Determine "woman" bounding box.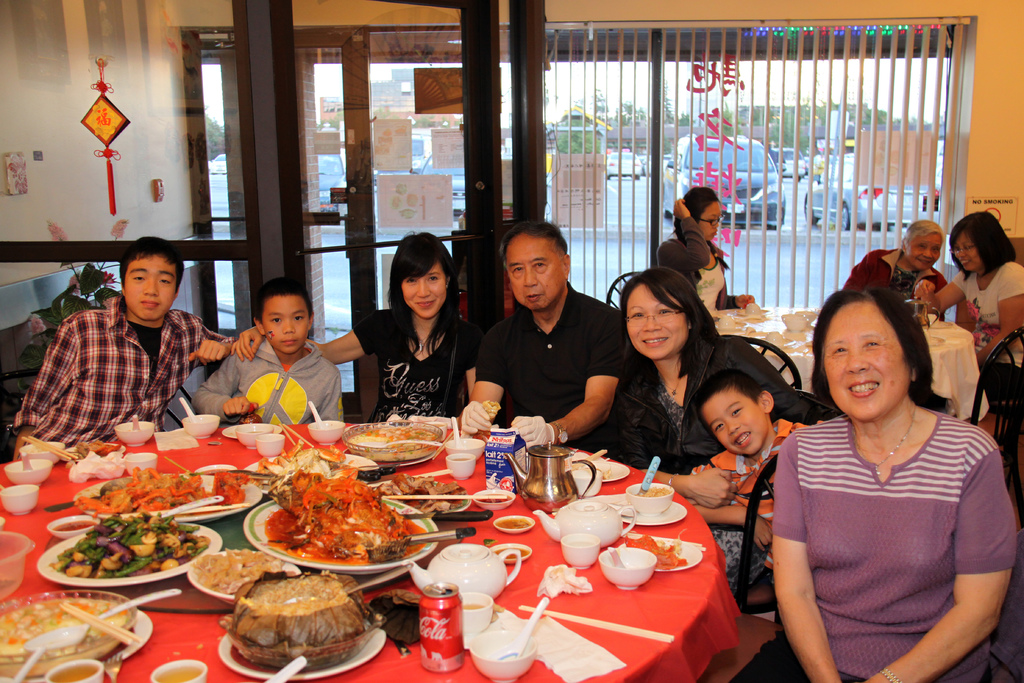
Determined: {"left": 962, "top": 214, "right": 1023, "bottom": 367}.
